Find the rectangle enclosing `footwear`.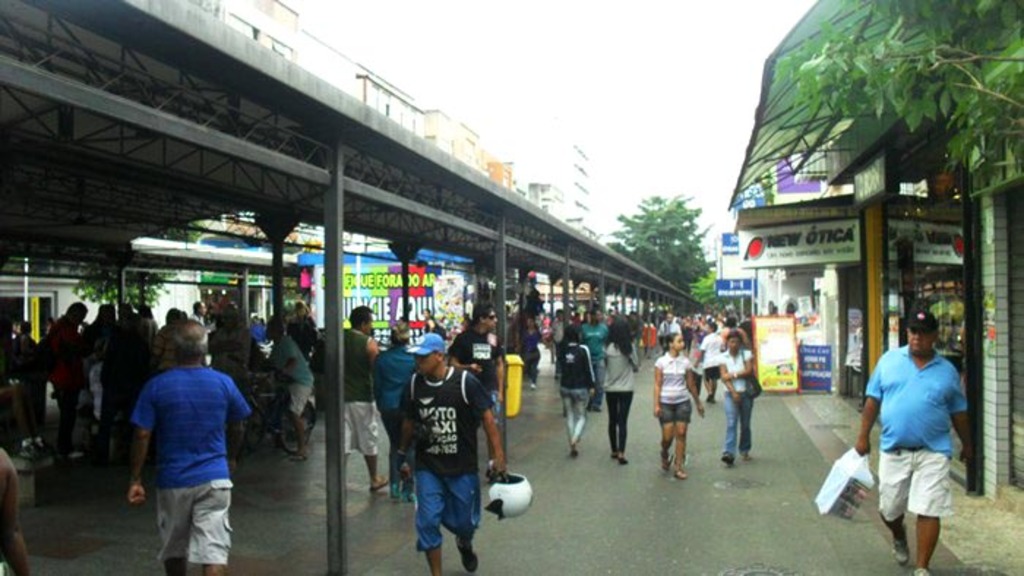
x1=677, y1=465, x2=686, y2=478.
